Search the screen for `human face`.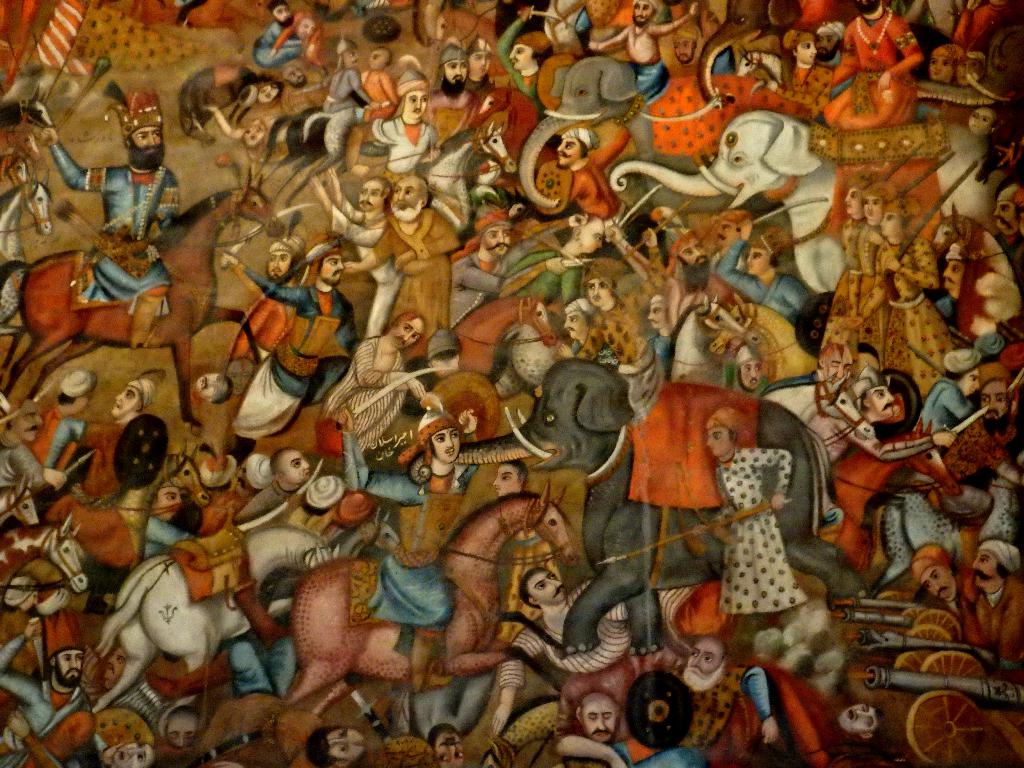
Found at [x1=563, y1=308, x2=586, y2=339].
